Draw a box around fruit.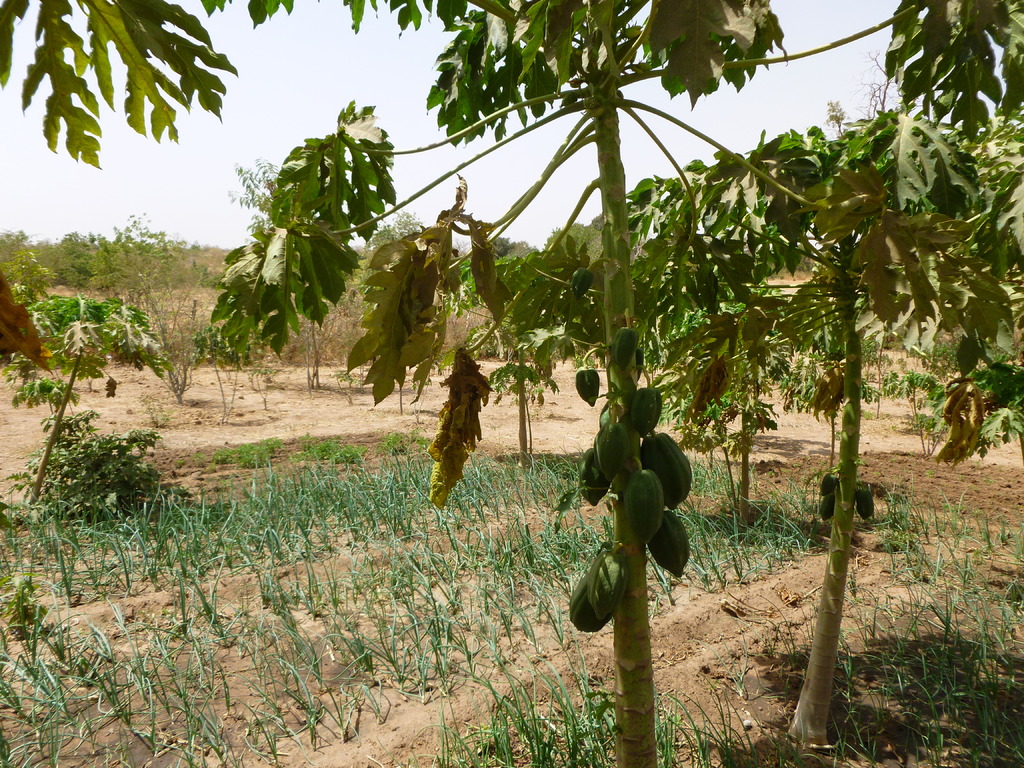
rect(624, 468, 666, 540).
